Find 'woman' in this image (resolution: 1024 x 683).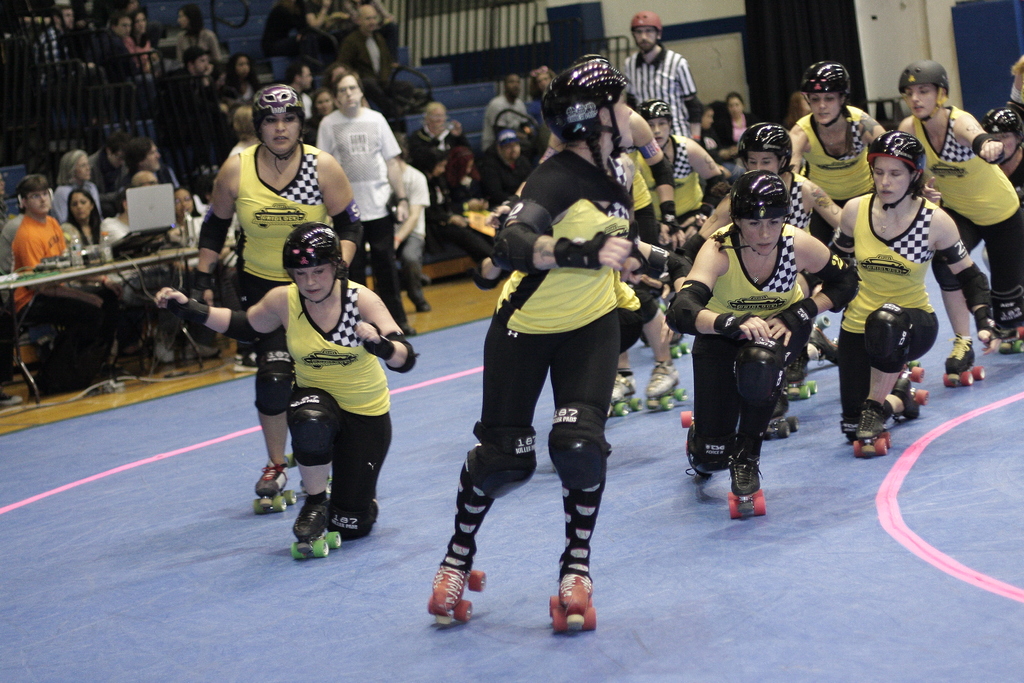
<region>409, 59, 653, 630</region>.
